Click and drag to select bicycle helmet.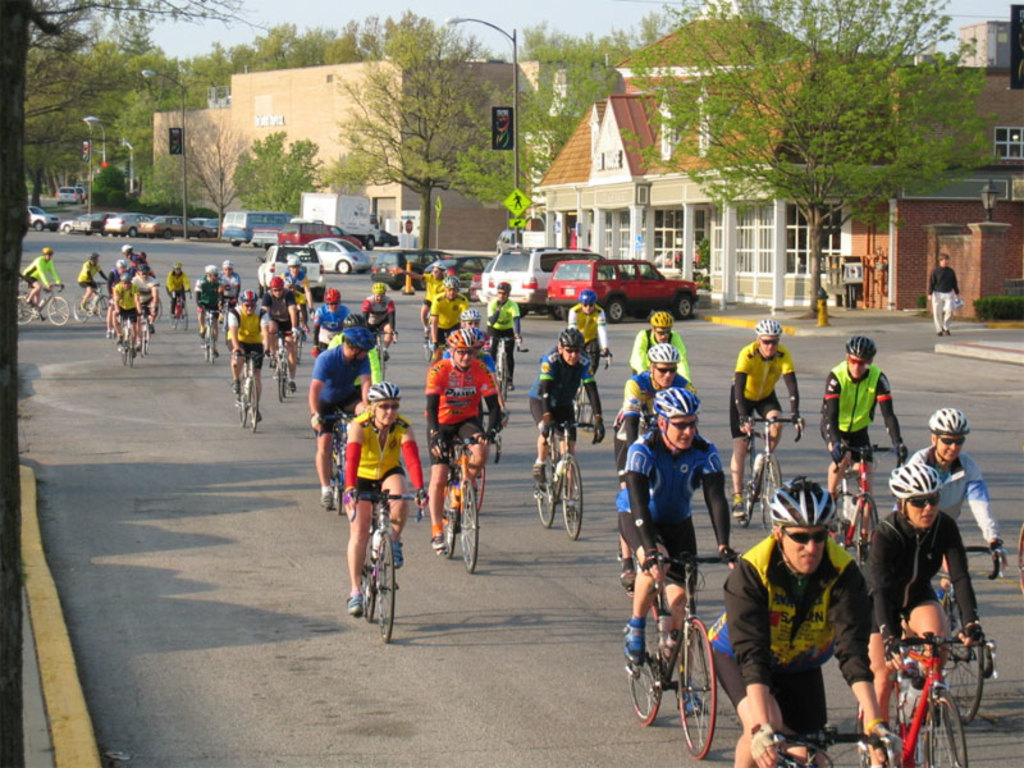
Selection: [846,335,877,360].
